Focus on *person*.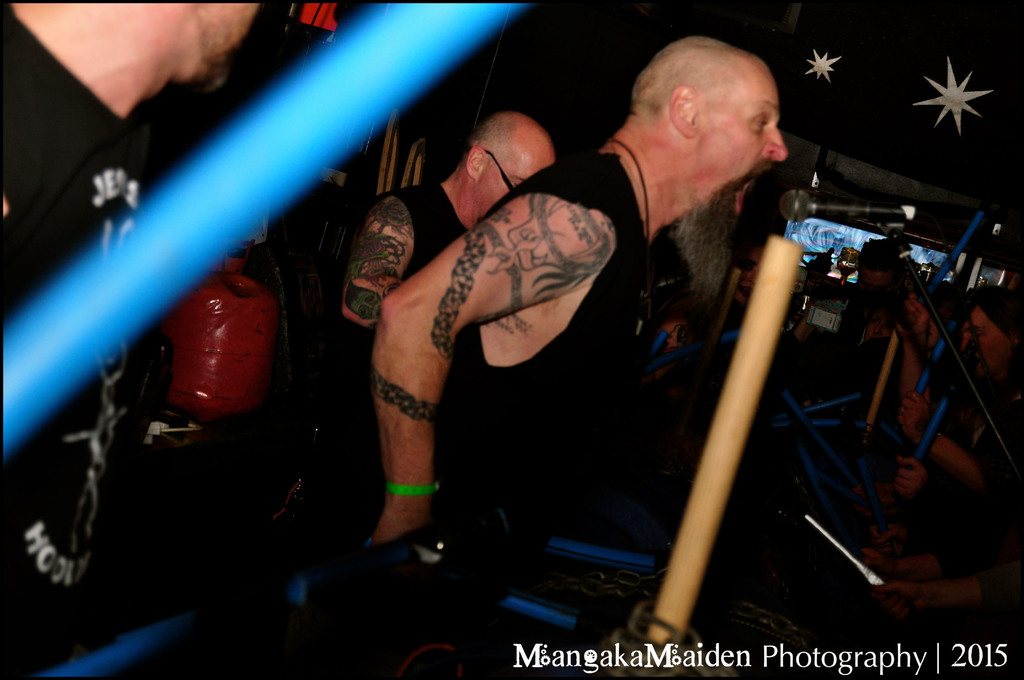
Focused at (x1=0, y1=0, x2=269, y2=679).
